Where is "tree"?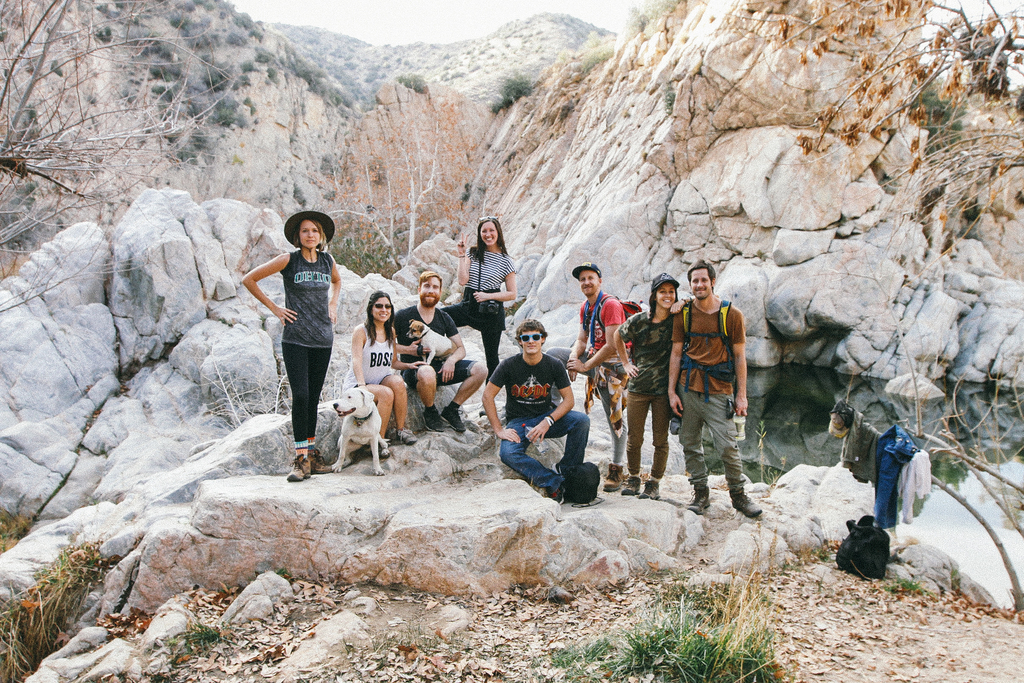
x1=0, y1=0, x2=250, y2=315.
